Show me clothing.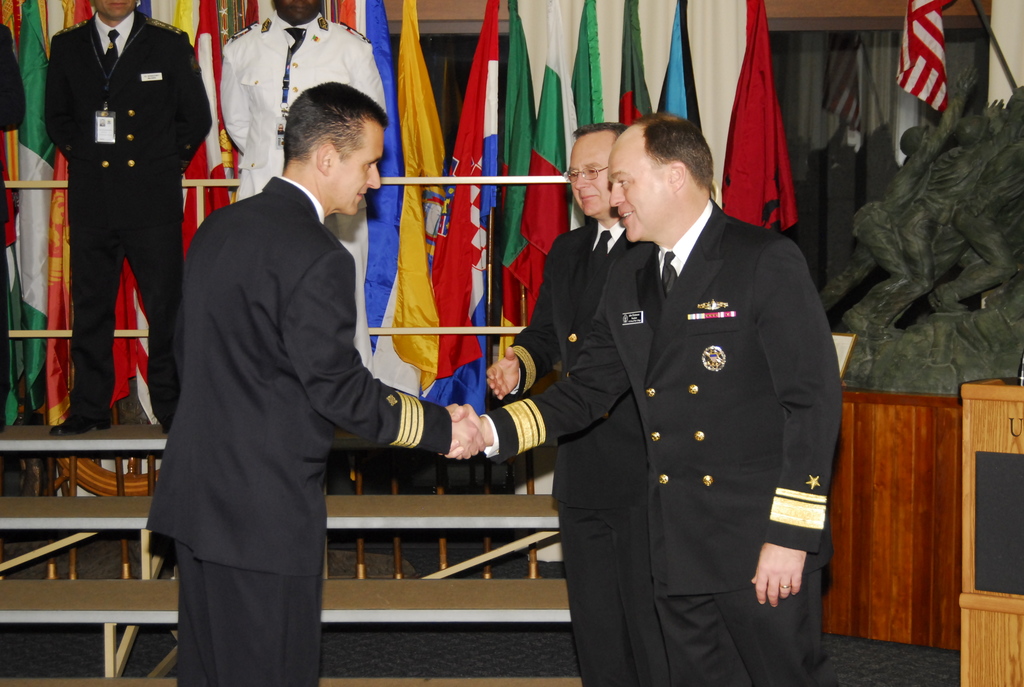
clothing is here: 145,174,451,686.
